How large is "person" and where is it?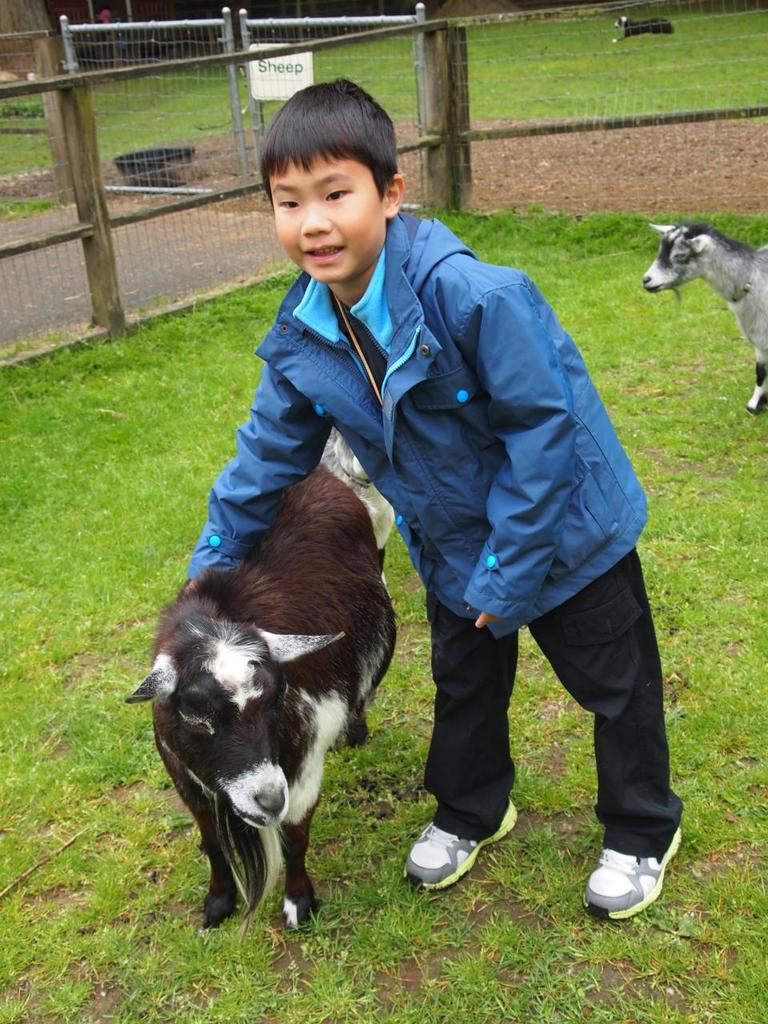
Bounding box: 179 78 693 924.
